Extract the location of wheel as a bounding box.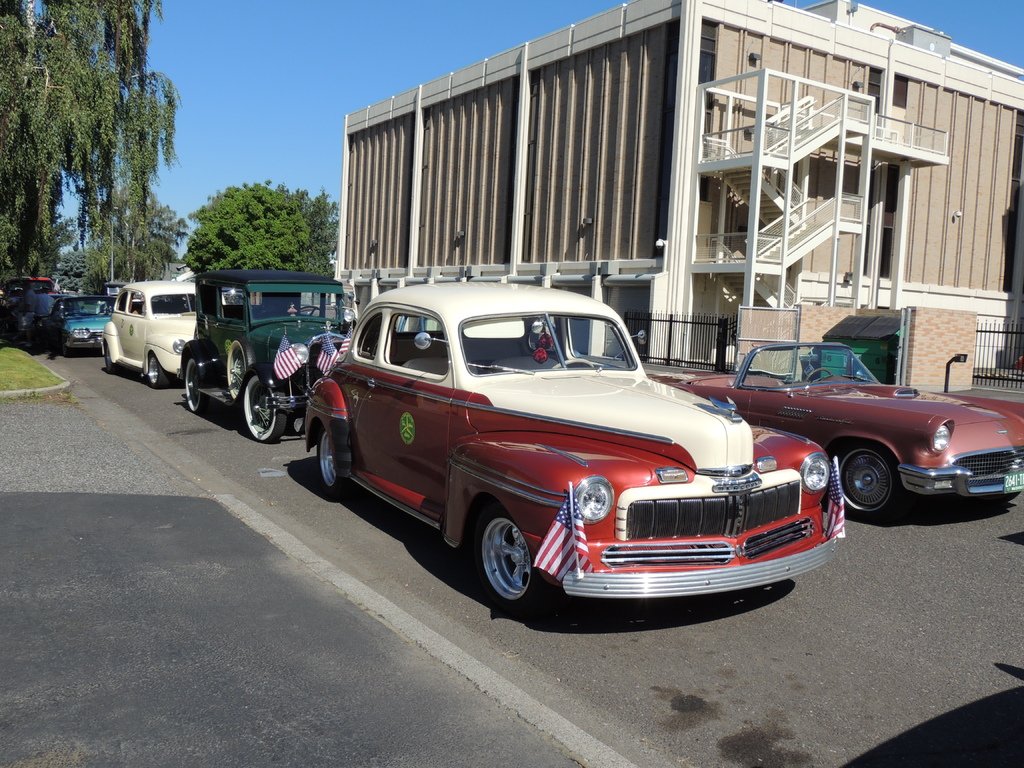
bbox=[470, 518, 550, 609].
